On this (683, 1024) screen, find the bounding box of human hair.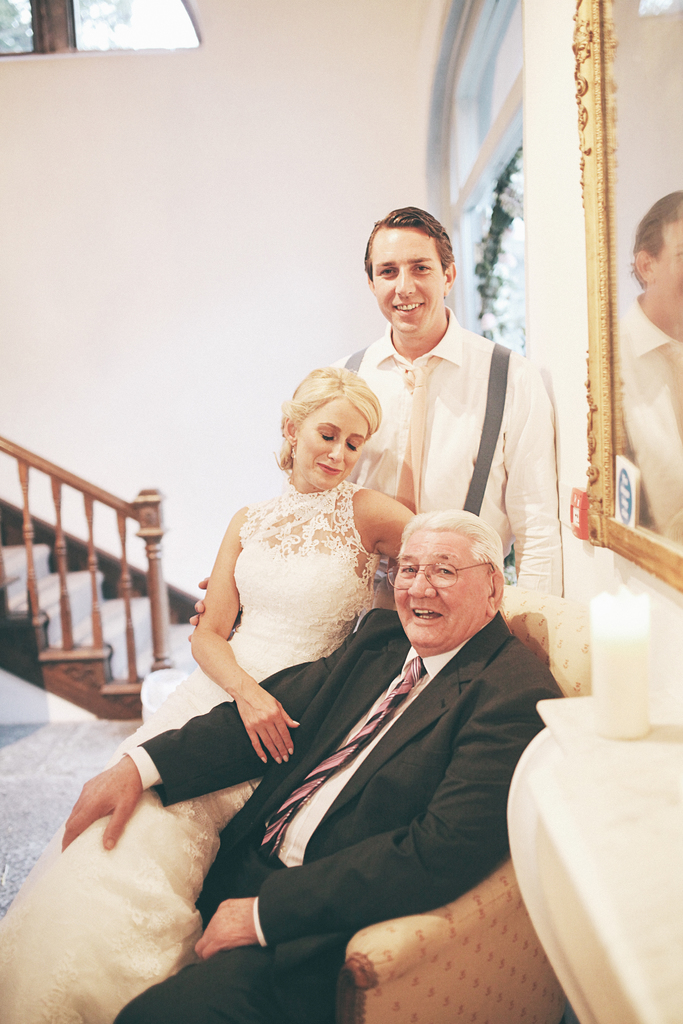
Bounding box: locate(628, 190, 682, 294).
